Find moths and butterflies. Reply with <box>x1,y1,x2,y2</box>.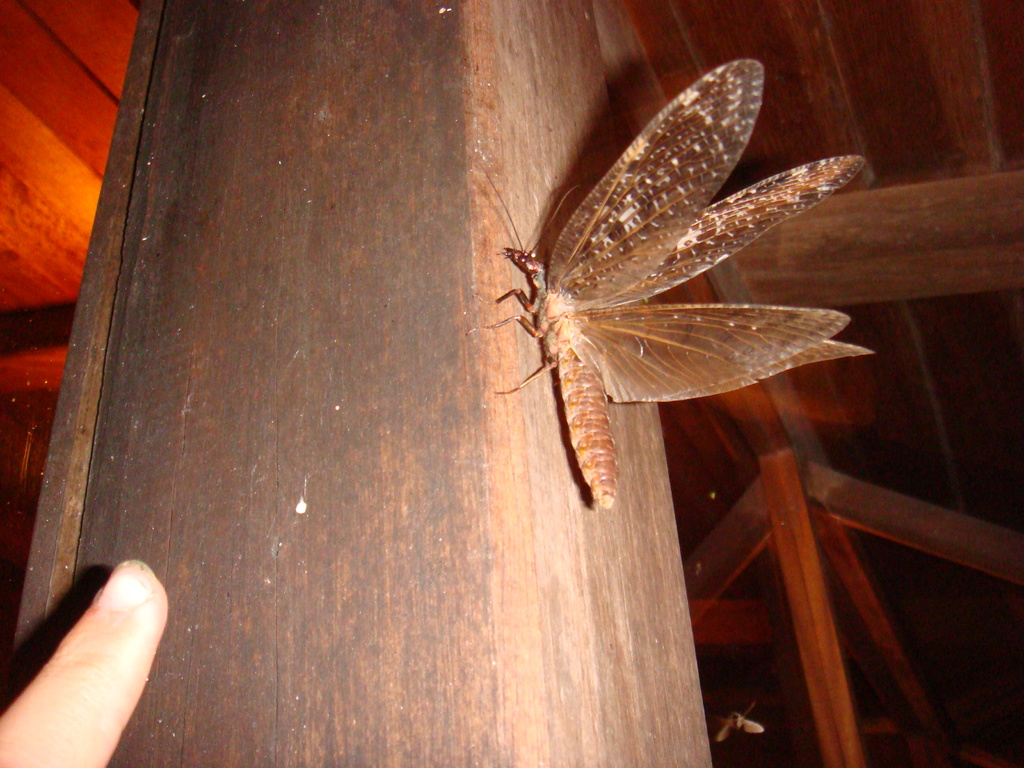
<box>475,62,884,505</box>.
